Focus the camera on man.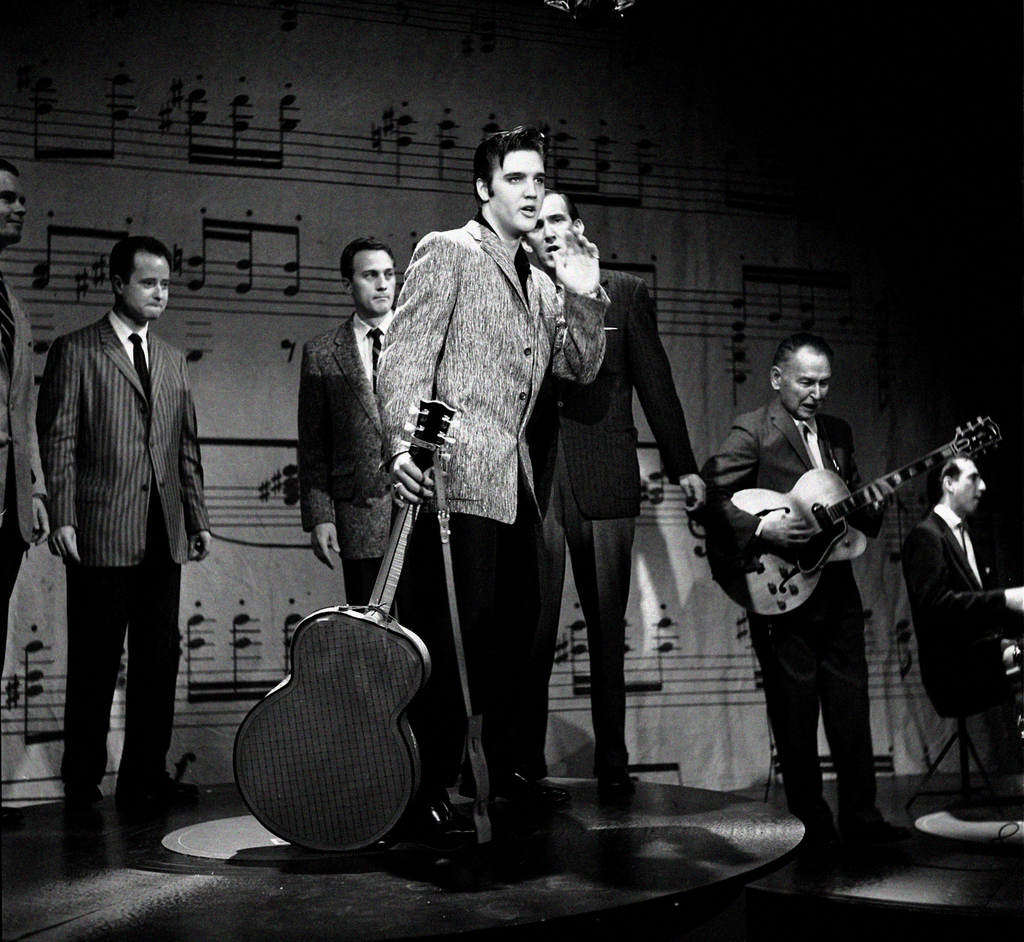
Focus region: region(696, 340, 914, 861).
